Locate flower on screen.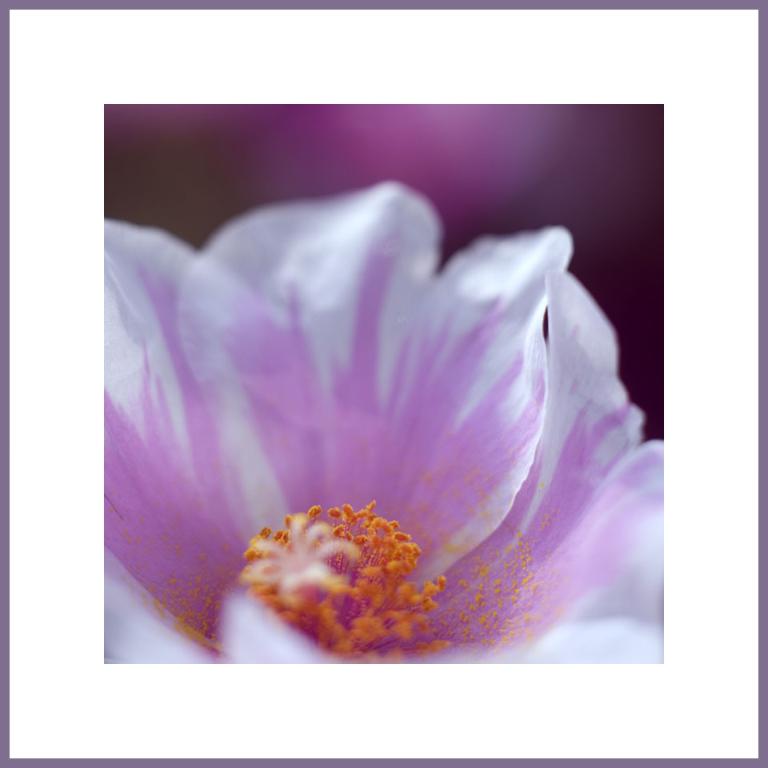
On screen at bbox=[103, 174, 663, 665].
